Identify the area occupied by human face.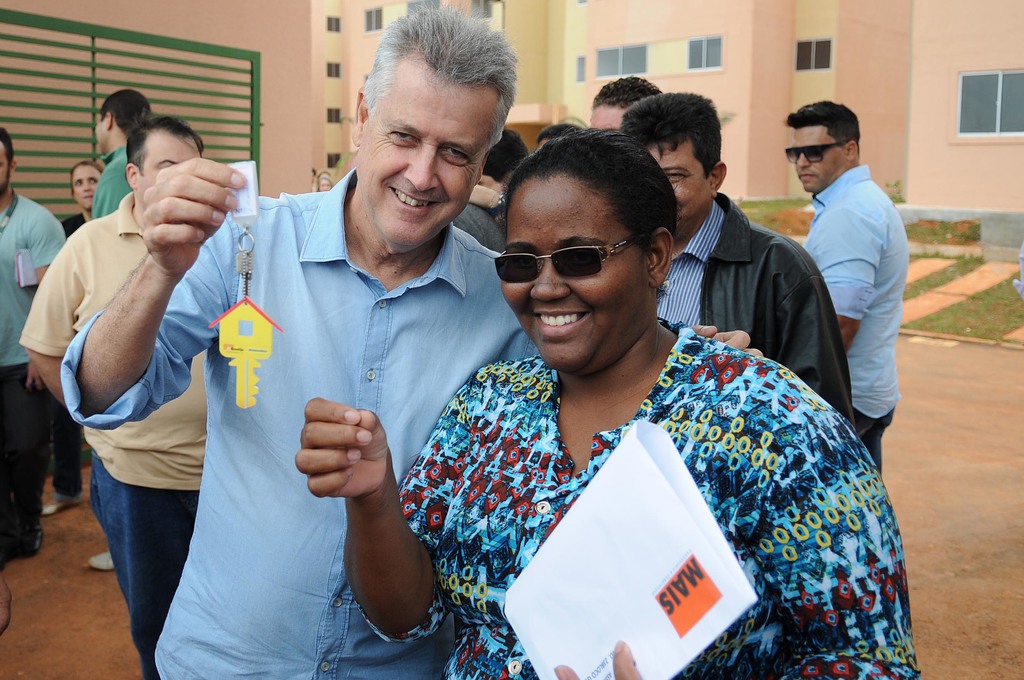
Area: bbox=(67, 163, 99, 223).
